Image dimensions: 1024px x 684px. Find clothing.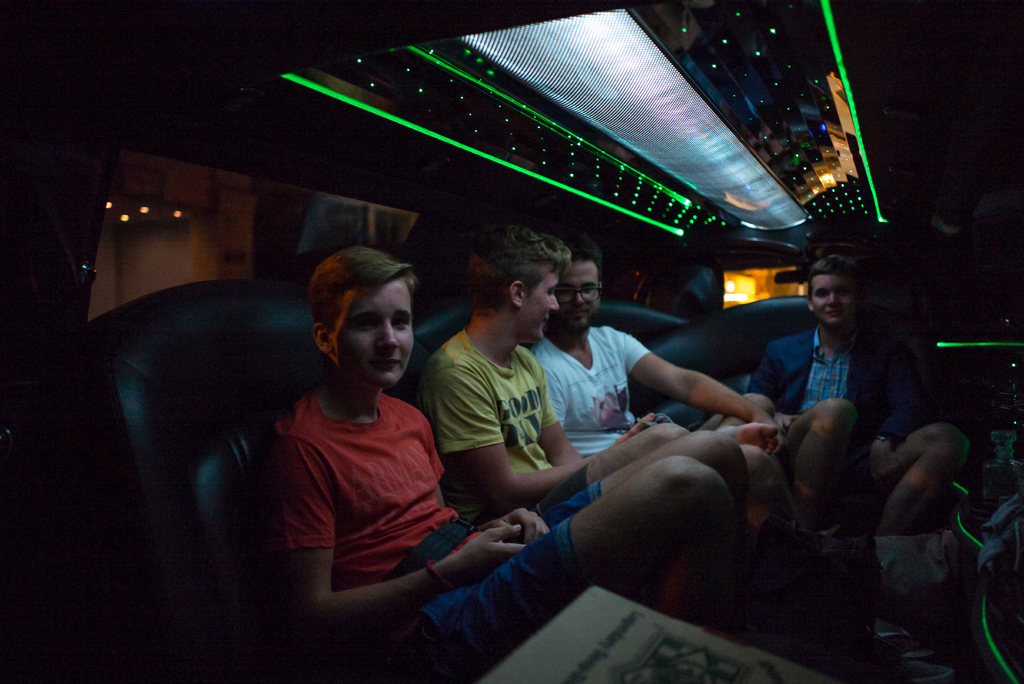
[529,323,650,460].
